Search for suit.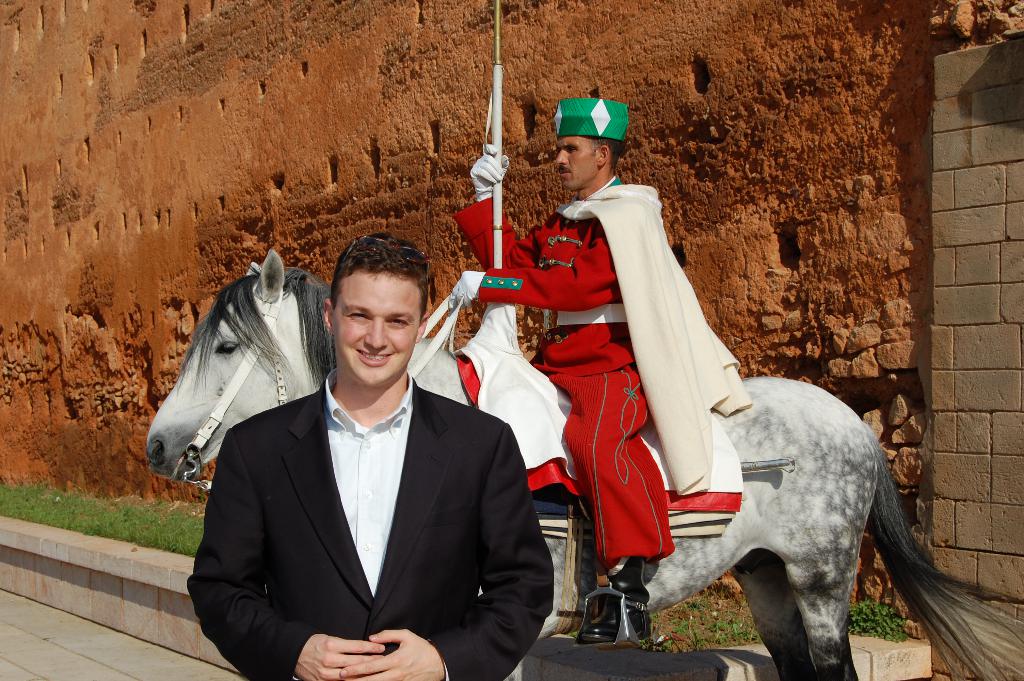
Found at box=[211, 252, 541, 675].
